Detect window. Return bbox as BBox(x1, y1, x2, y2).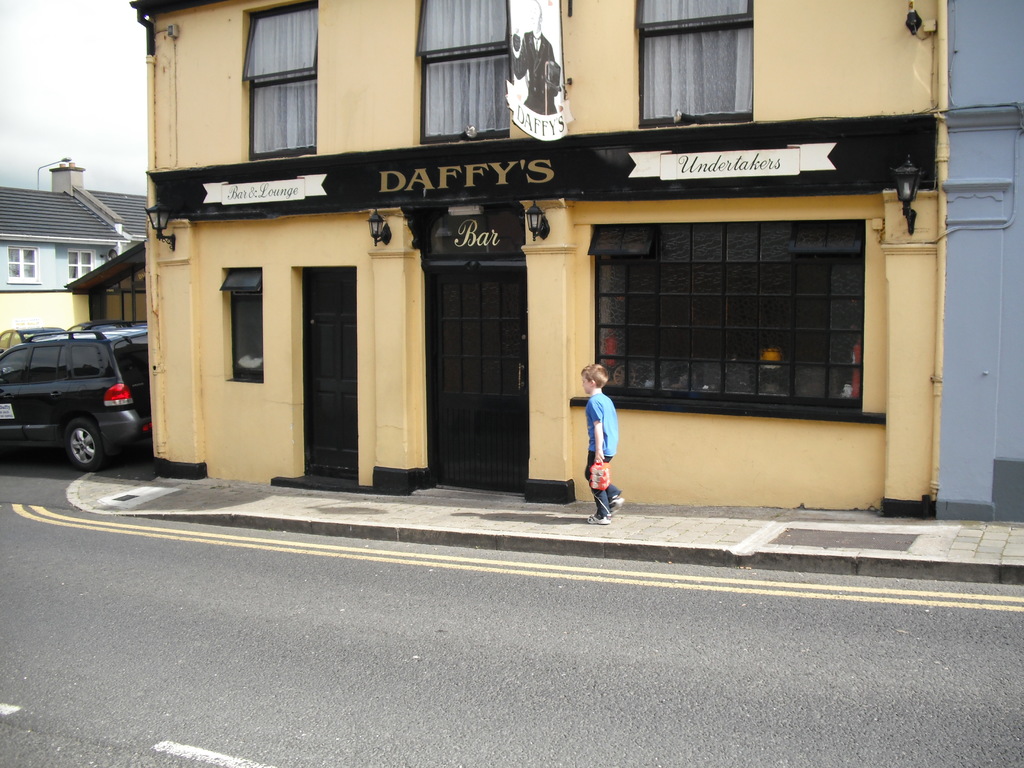
BBox(234, 289, 256, 378).
